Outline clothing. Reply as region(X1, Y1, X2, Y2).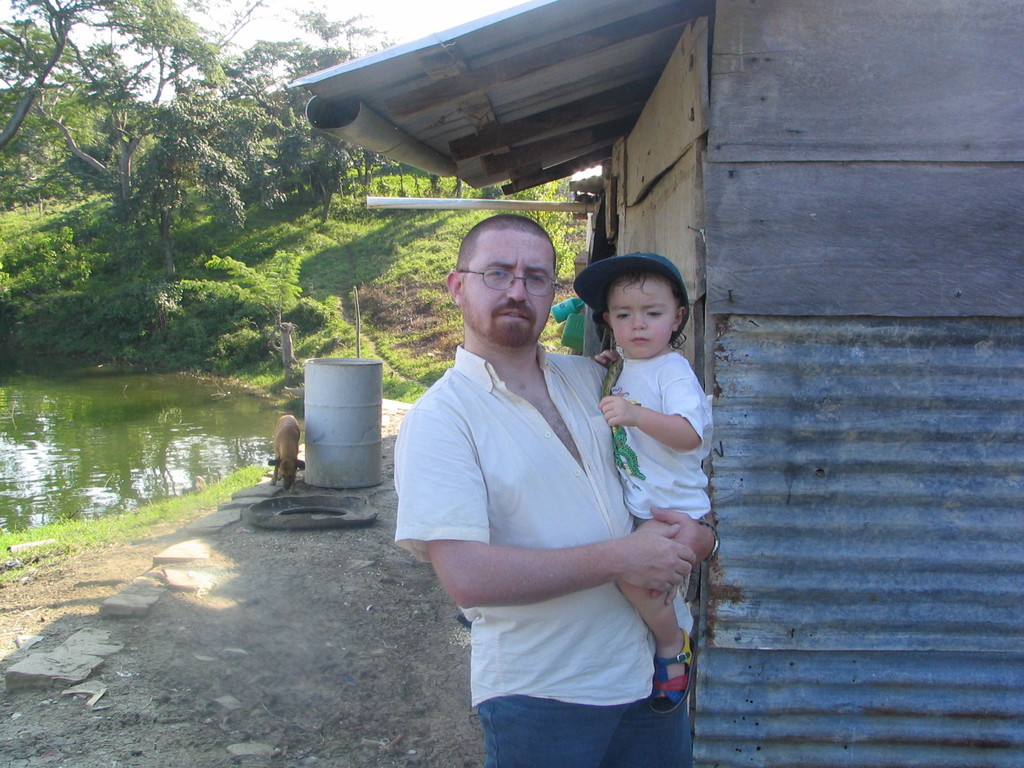
region(385, 338, 712, 767).
